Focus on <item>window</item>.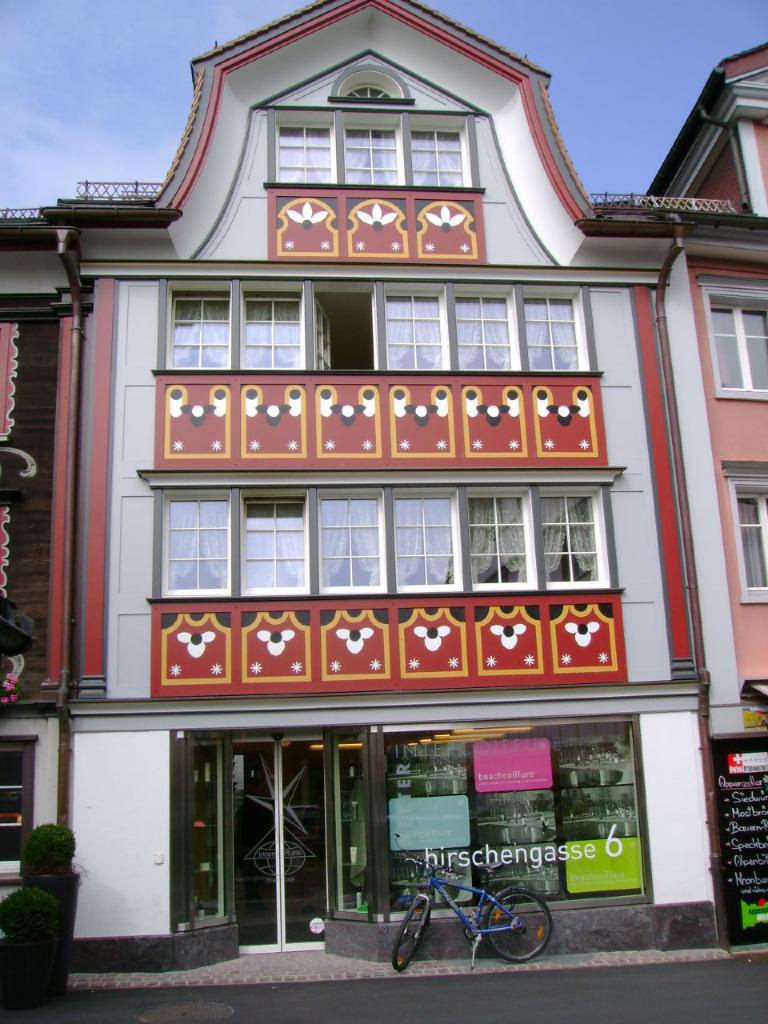
Focused at {"left": 162, "top": 494, "right": 229, "bottom": 598}.
